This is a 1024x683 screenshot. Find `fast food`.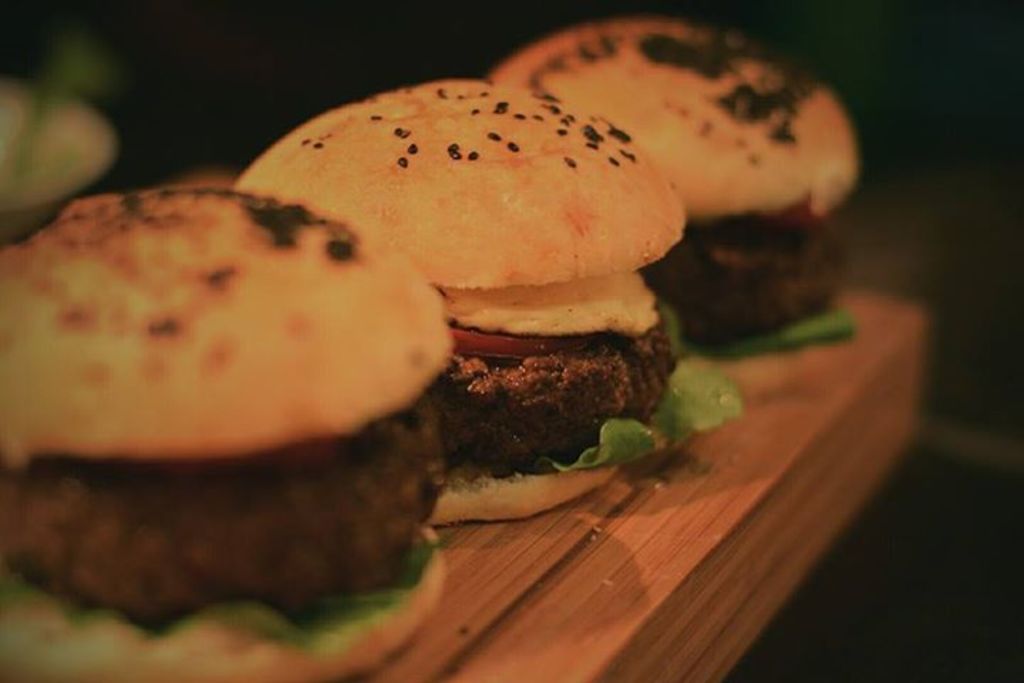
Bounding box: x1=230, y1=81, x2=745, y2=524.
